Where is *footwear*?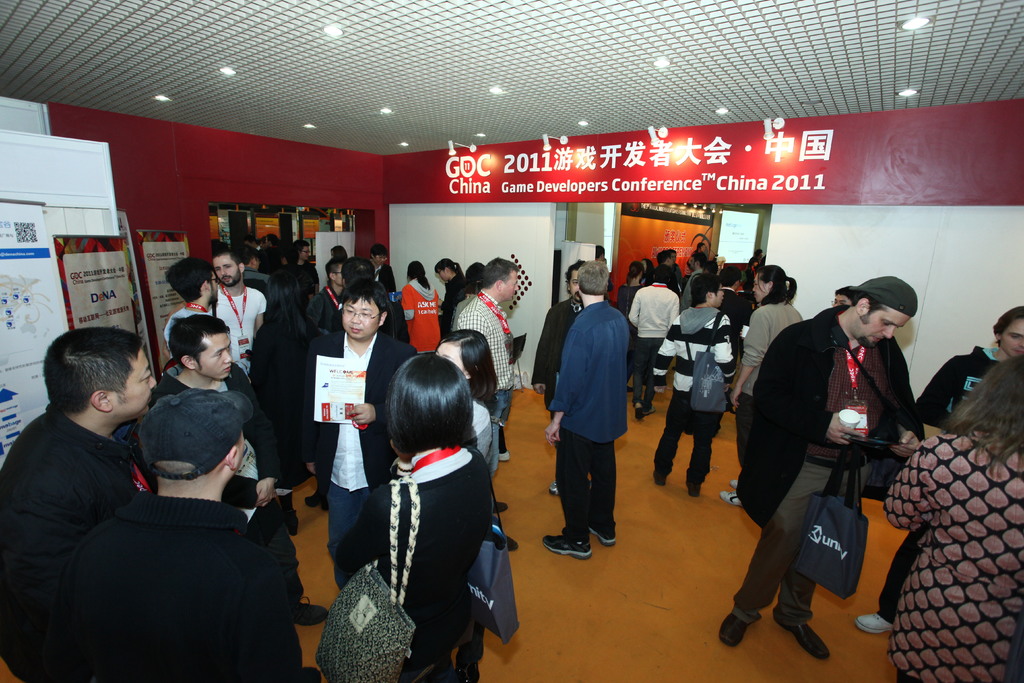
730/479/735/486.
